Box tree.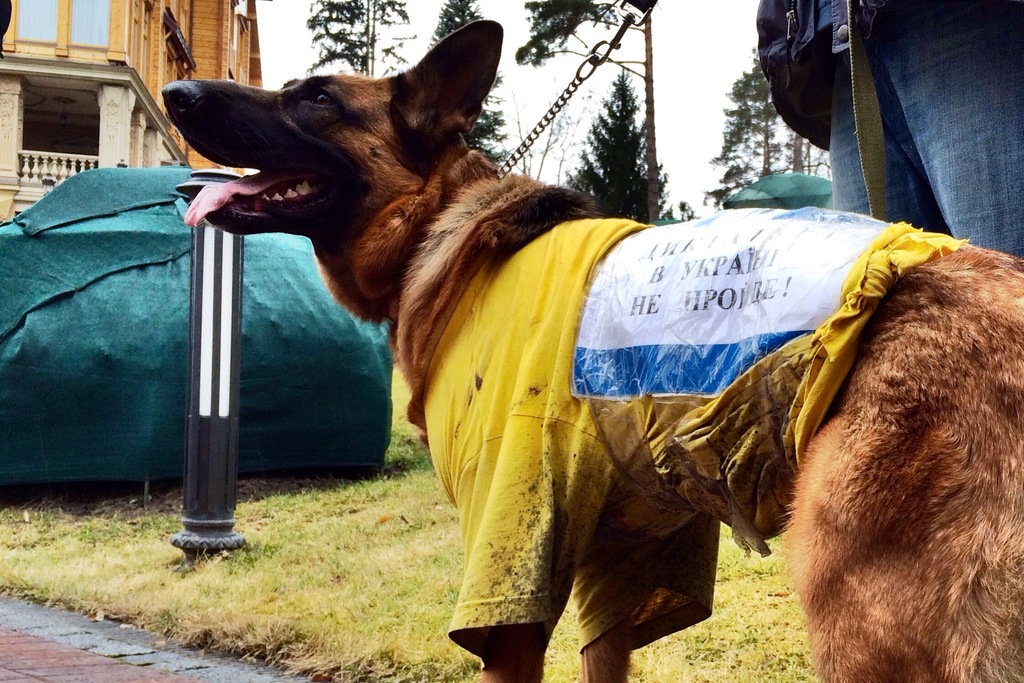
{"left": 511, "top": 0, "right": 669, "bottom": 231}.
